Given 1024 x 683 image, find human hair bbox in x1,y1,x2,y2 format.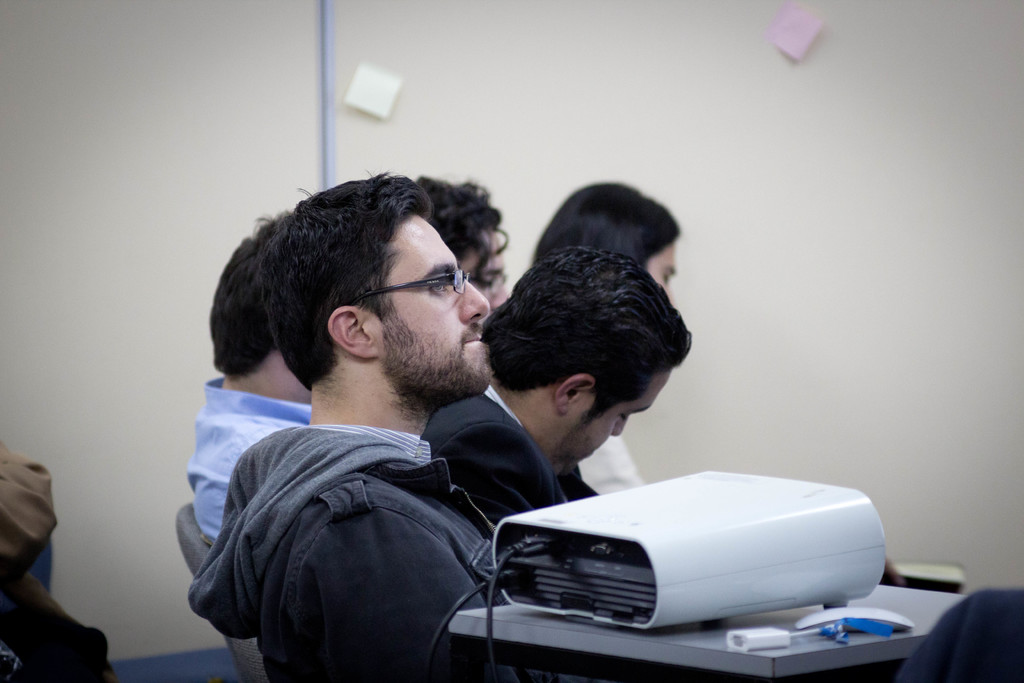
212,217,282,377.
